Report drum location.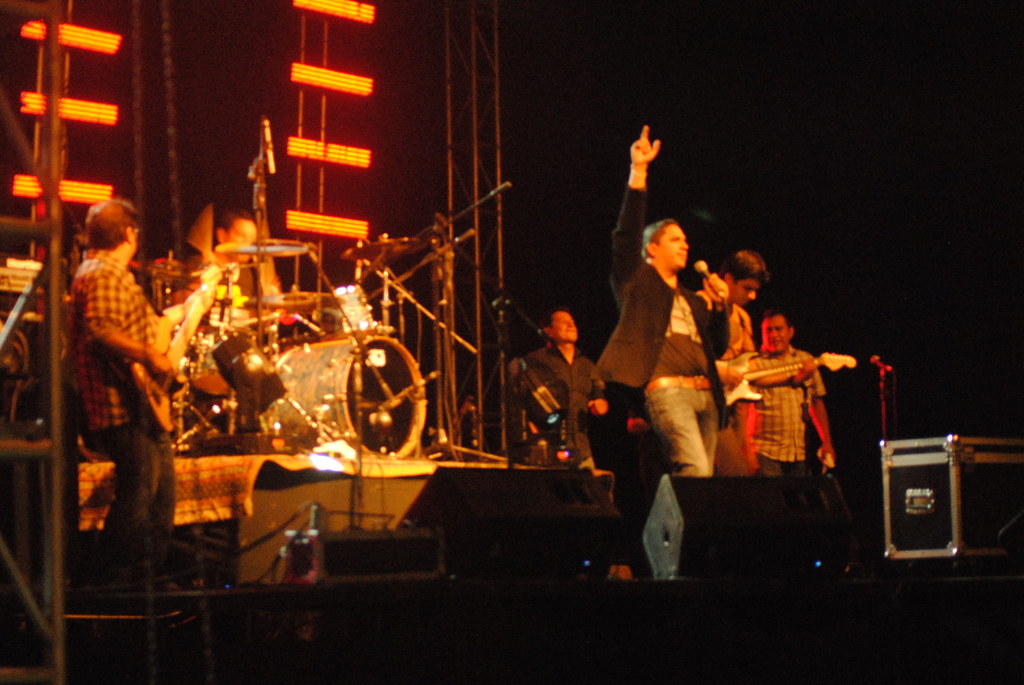
Report: locate(187, 308, 263, 395).
